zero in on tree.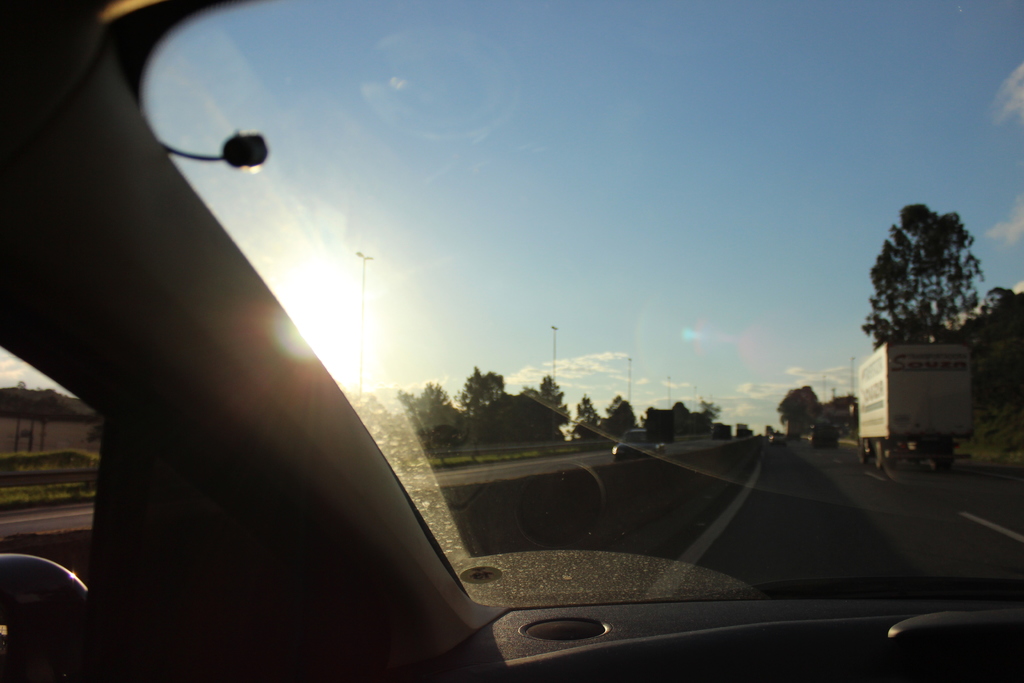
Zeroed in: Rect(528, 372, 568, 434).
